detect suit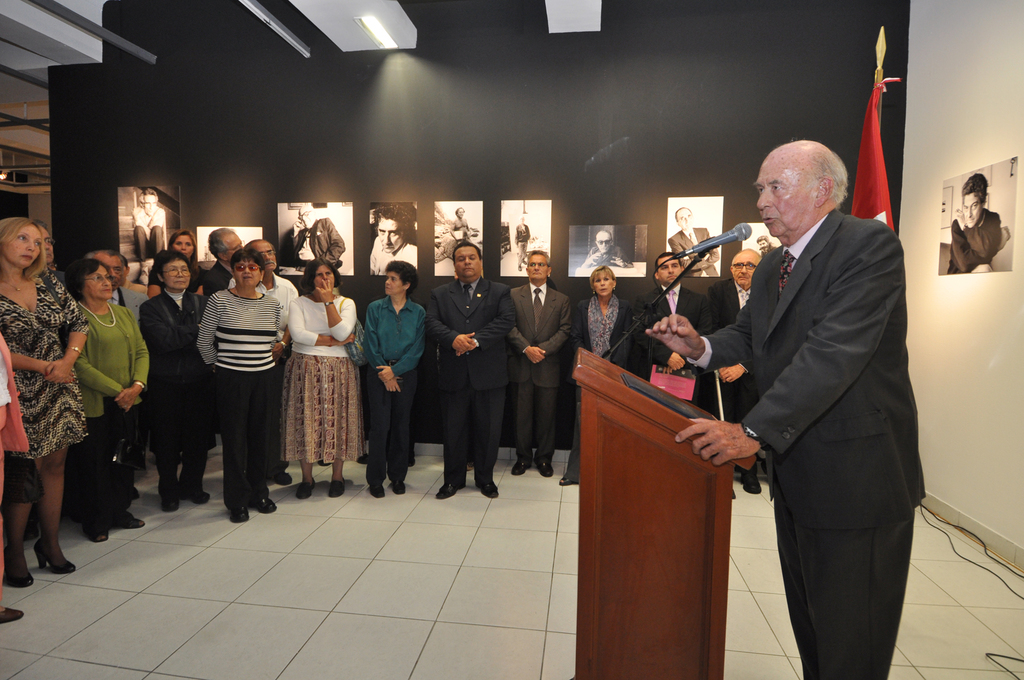
[573, 295, 627, 369]
